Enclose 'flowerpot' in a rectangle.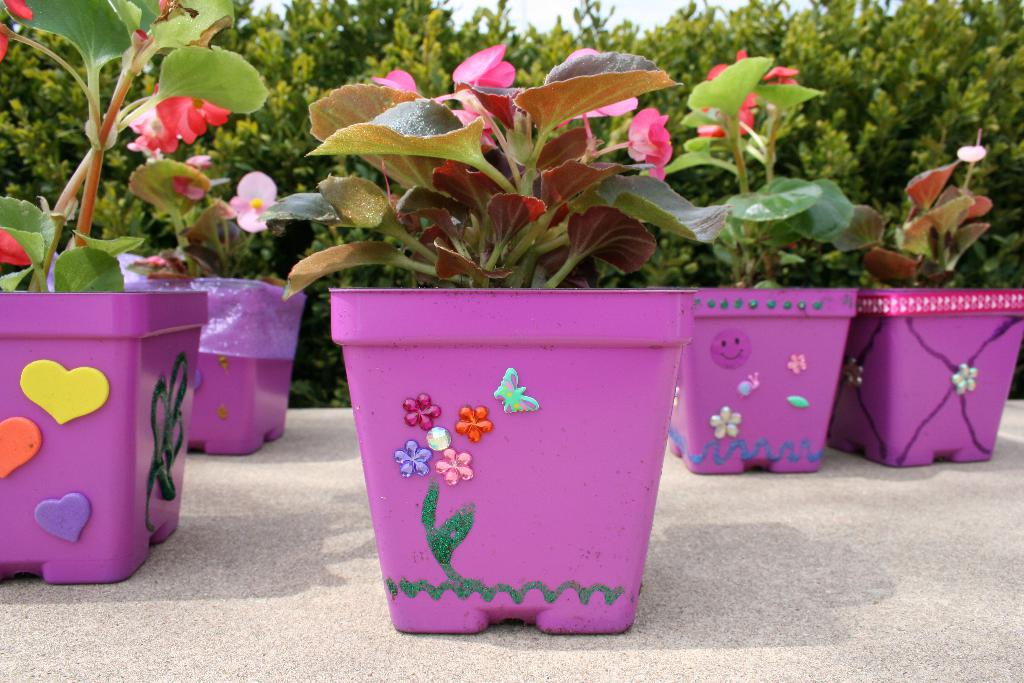
x1=0 y1=288 x2=206 y2=582.
